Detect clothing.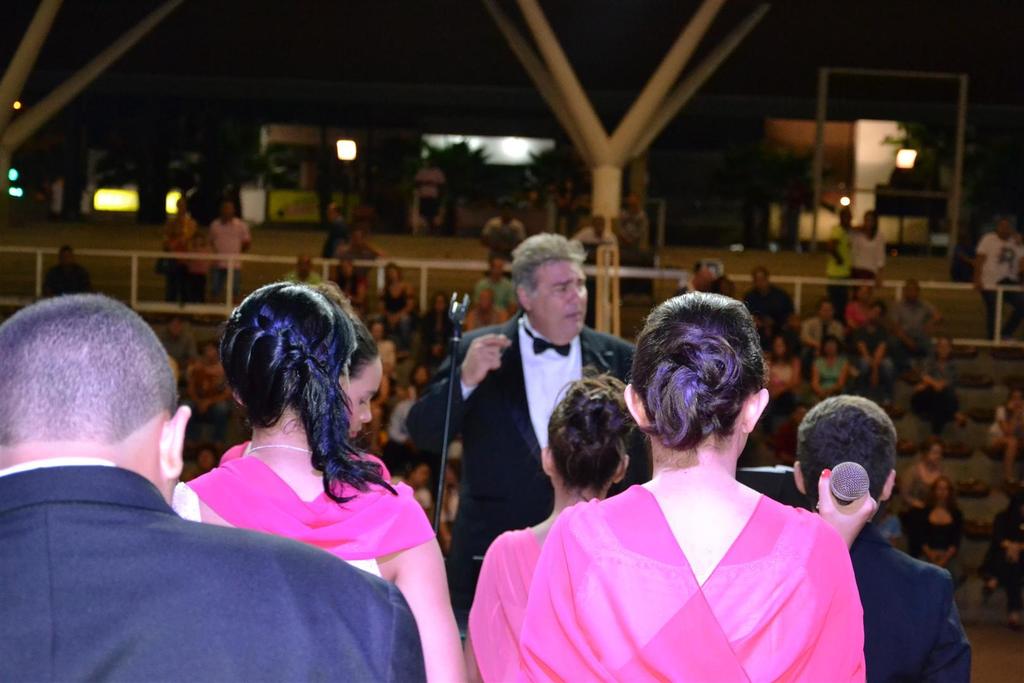
Detected at (left=208, top=210, right=246, bottom=268).
